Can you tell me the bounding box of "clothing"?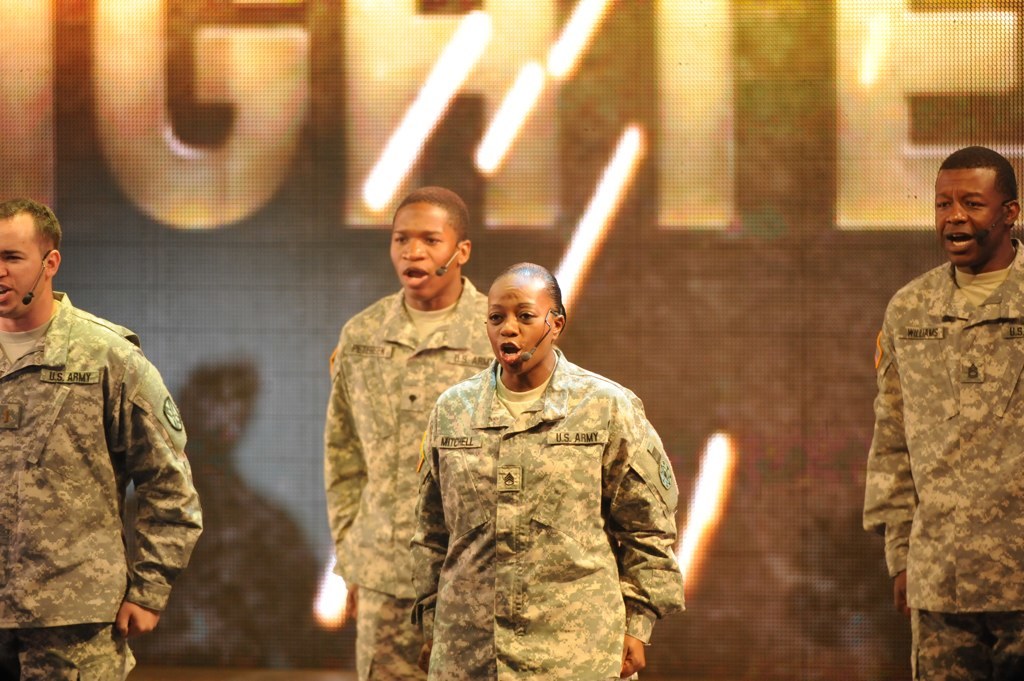
[x1=860, y1=238, x2=1023, y2=680].
